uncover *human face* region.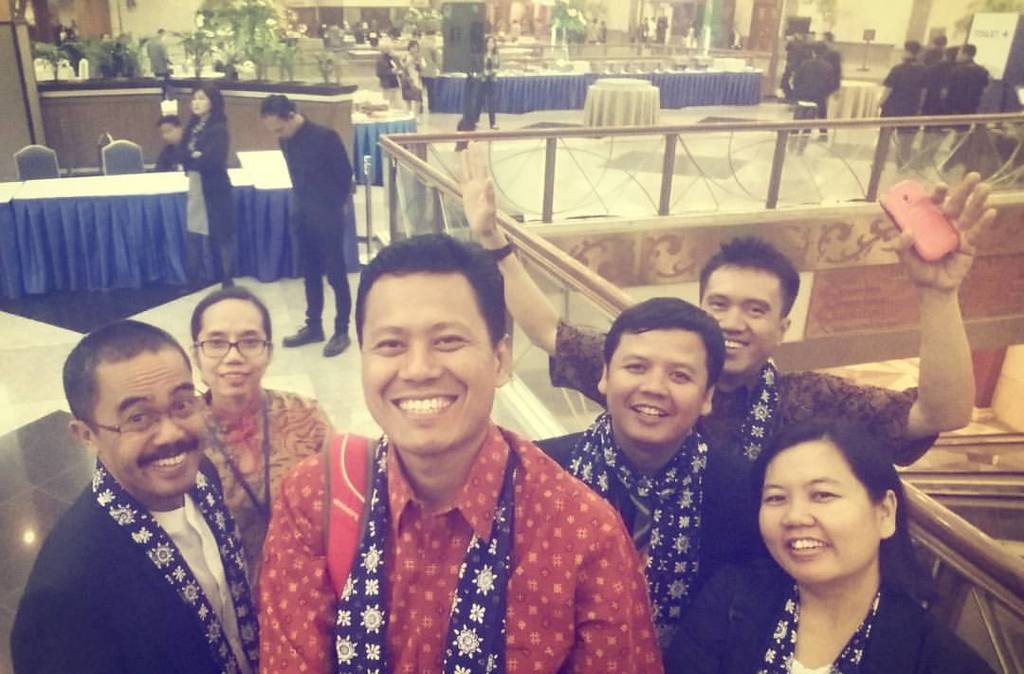
Uncovered: bbox(365, 268, 492, 450).
